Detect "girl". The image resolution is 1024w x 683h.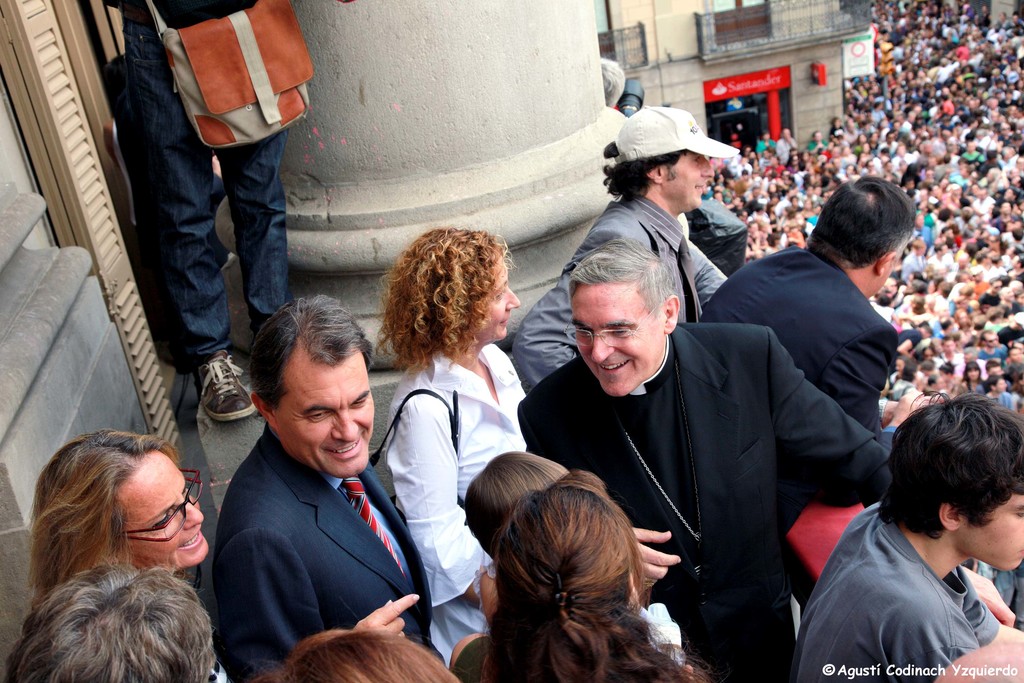
region(450, 466, 707, 682).
